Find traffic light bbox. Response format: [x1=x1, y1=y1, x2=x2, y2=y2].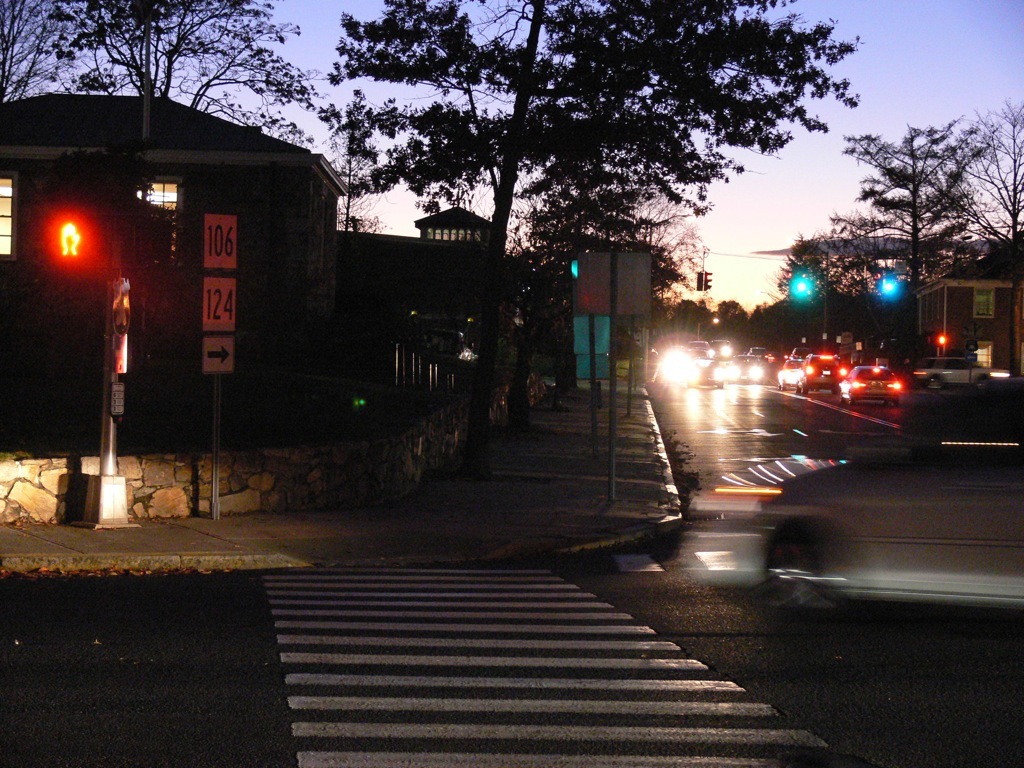
[x1=50, y1=215, x2=103, y2=271].
